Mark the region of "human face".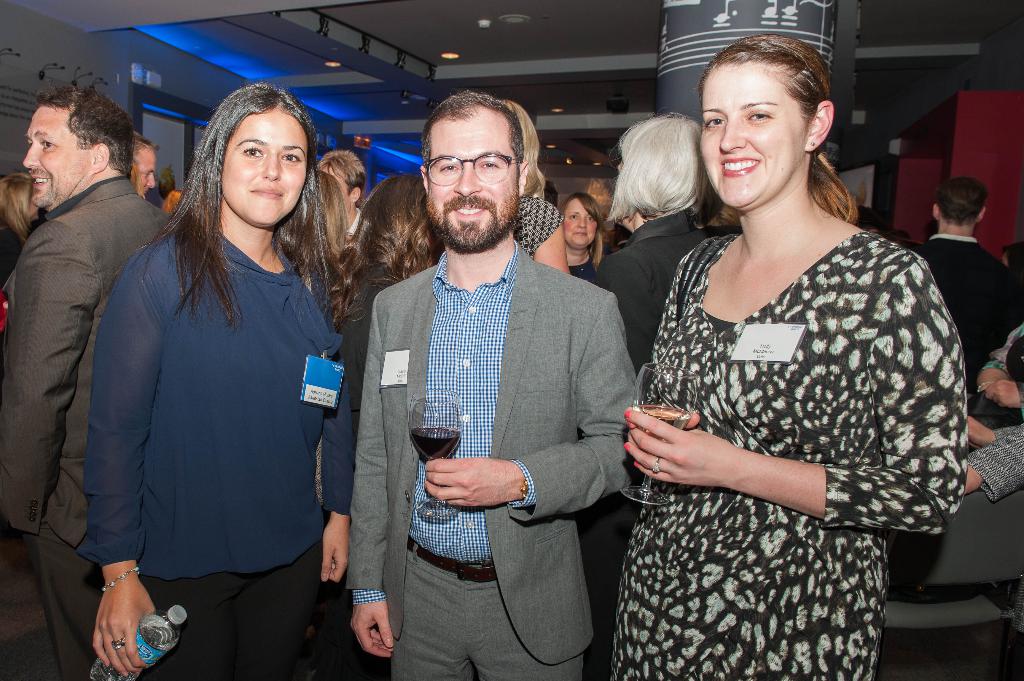
Region: box=[134, 146, 154, 198].
